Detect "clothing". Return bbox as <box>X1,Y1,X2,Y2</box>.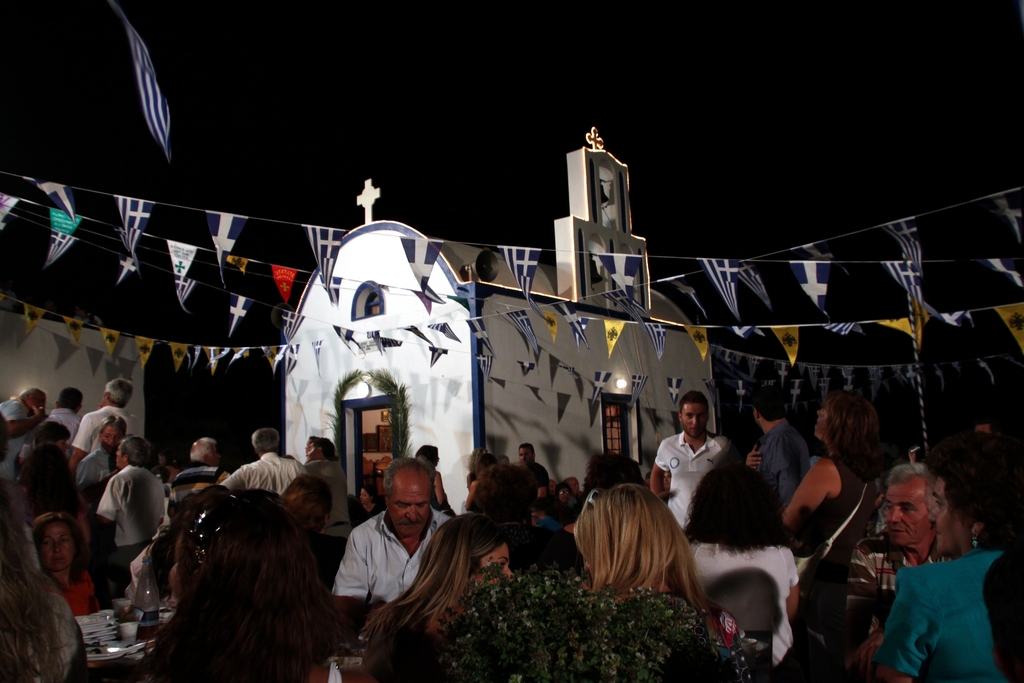
<box>144,658,343,682</box>.
